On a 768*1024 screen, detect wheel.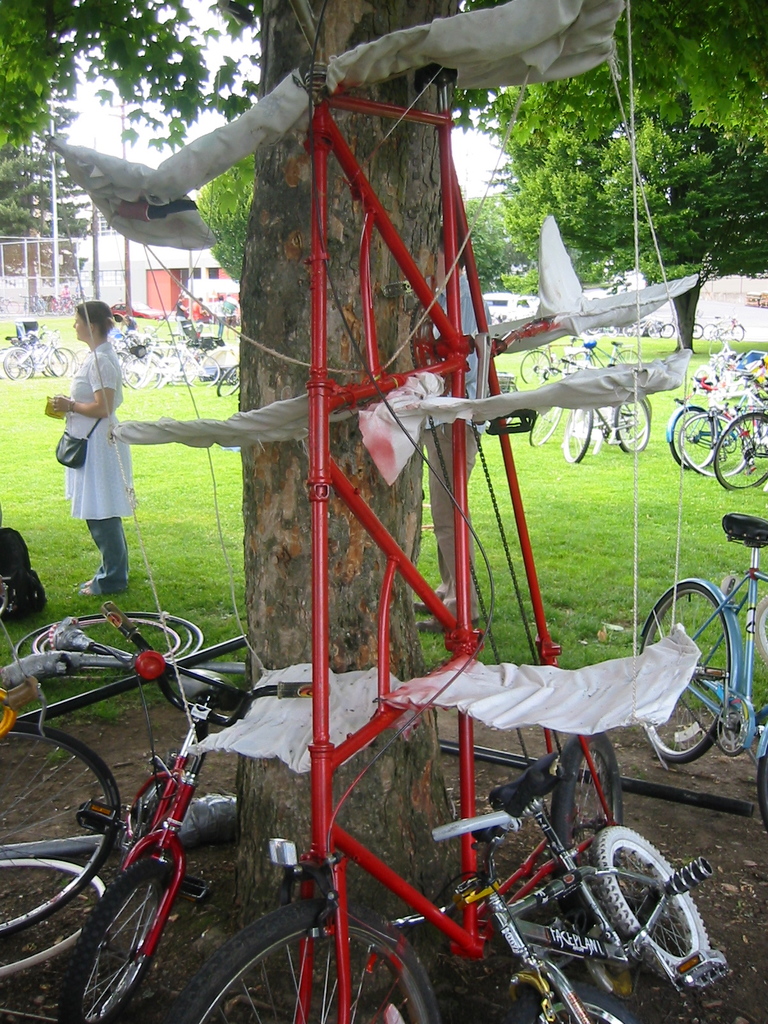
box(673, 412, 751, 476).
